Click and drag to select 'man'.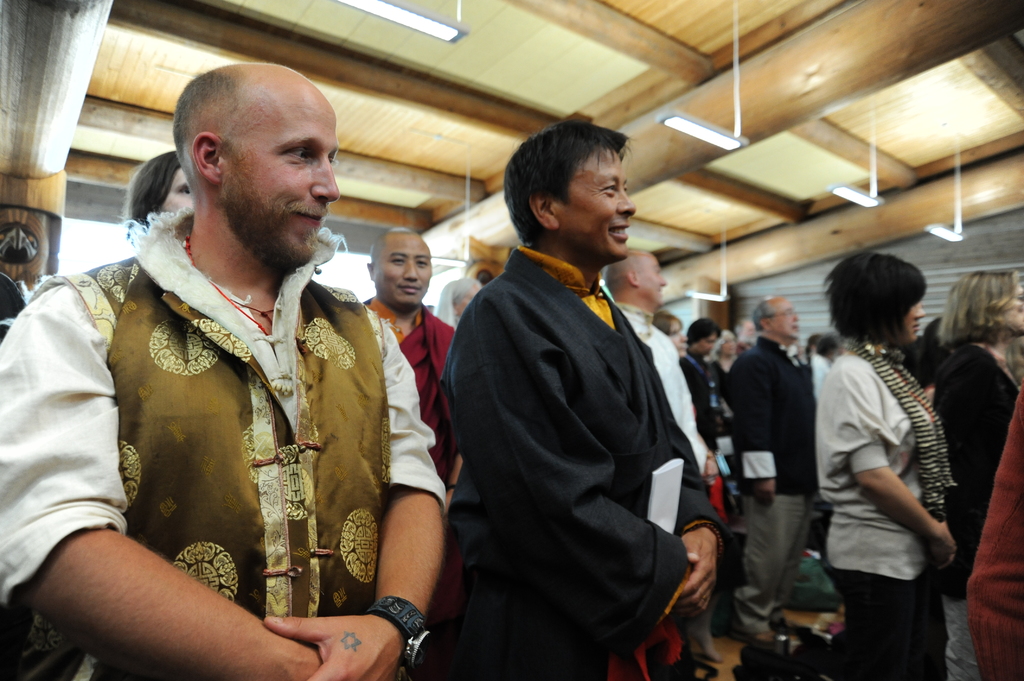
Selection: [721, 287, 820, 645].
